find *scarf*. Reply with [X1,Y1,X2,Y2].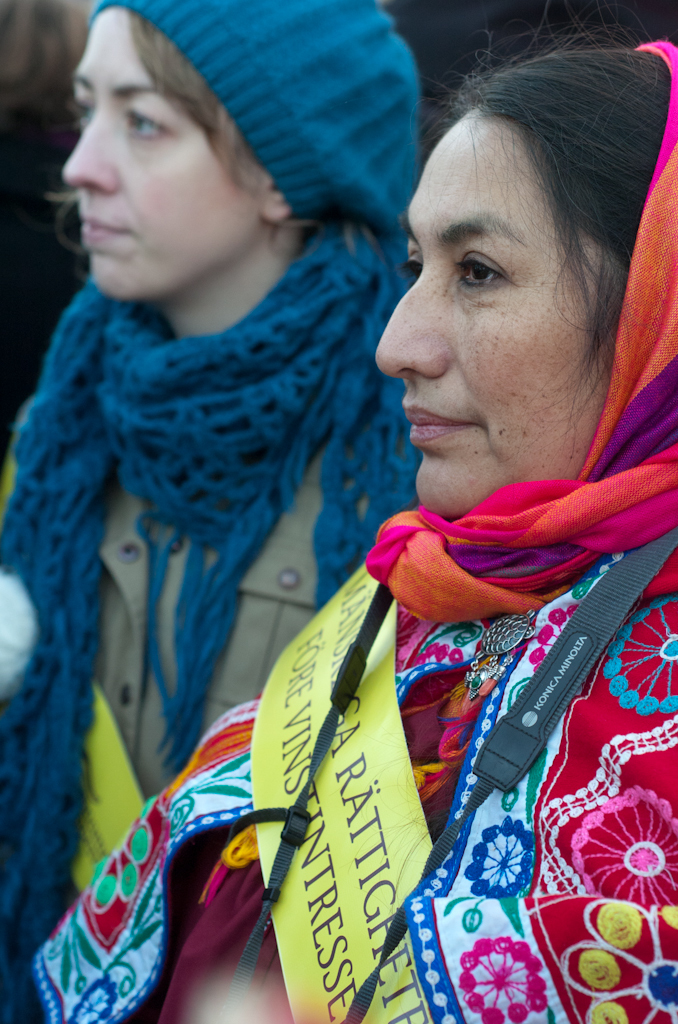
[371,33,677,628].
